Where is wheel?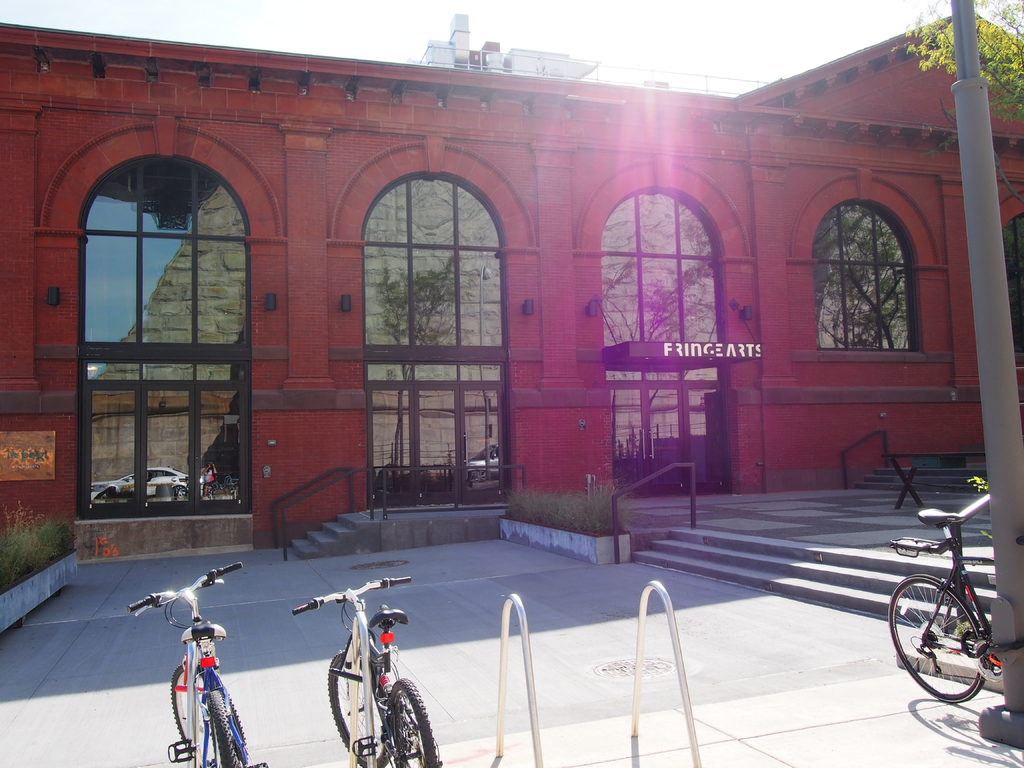
{"left": 206, "top": 685, "right": 239, "bottom": 767}.
